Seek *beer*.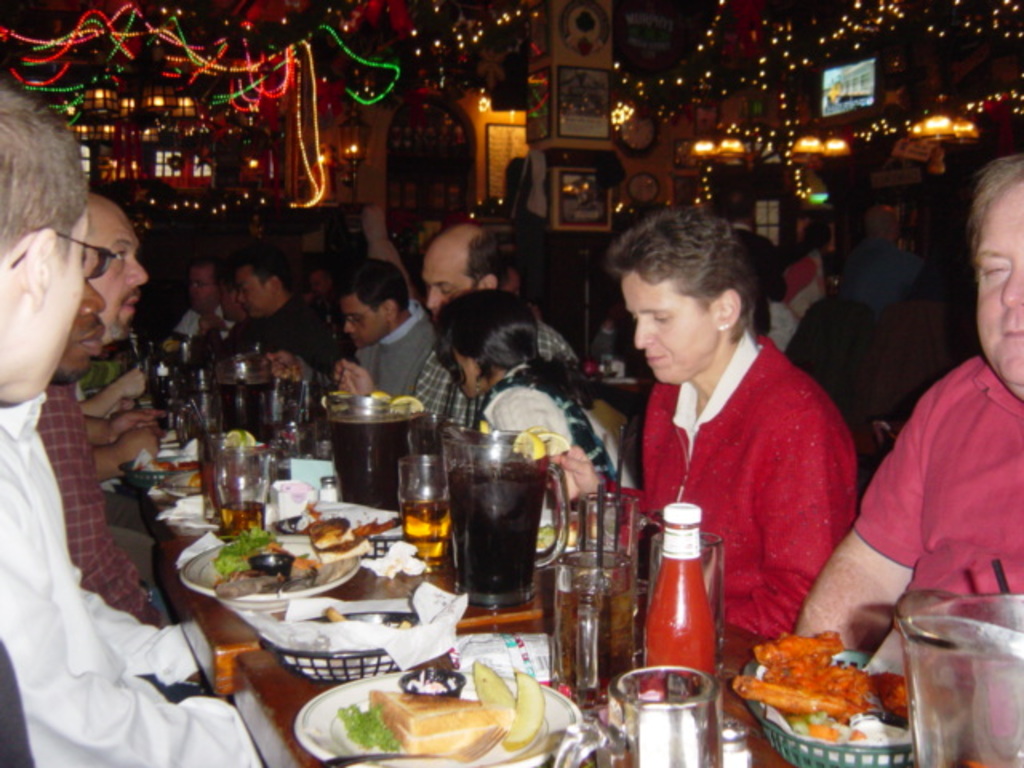
x1=387 y1=451 x2=458 y2=598.
